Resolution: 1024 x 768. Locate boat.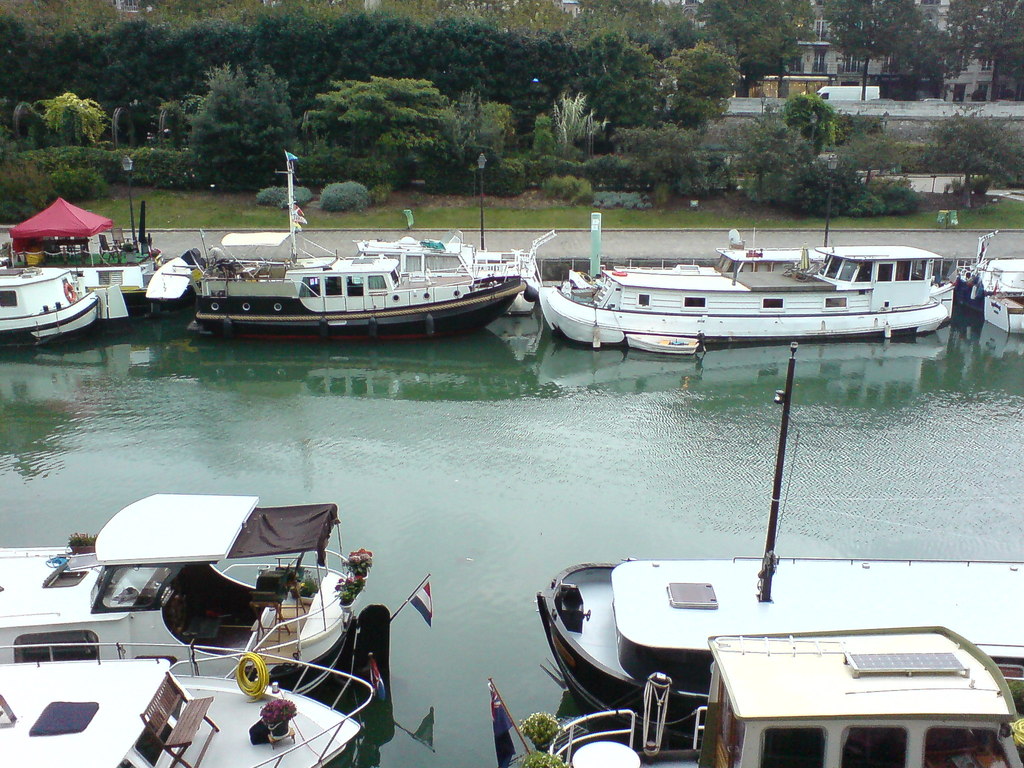
<bbox>0, 492, 369, 691</bbox>.
